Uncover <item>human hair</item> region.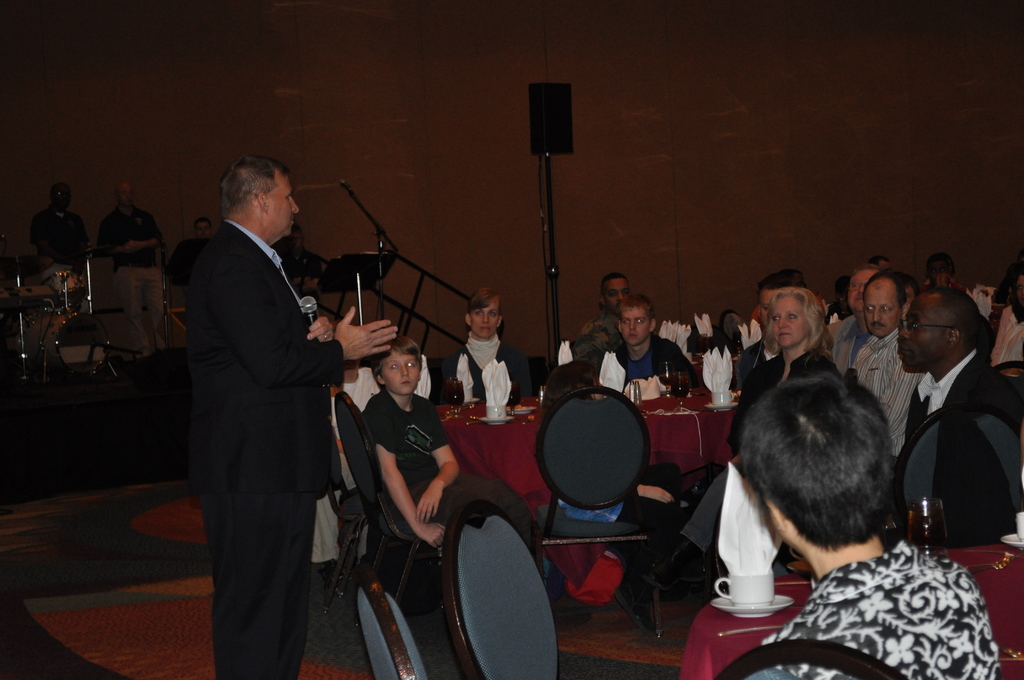
Uncovered: BBox(465, 287, 501, 316).
